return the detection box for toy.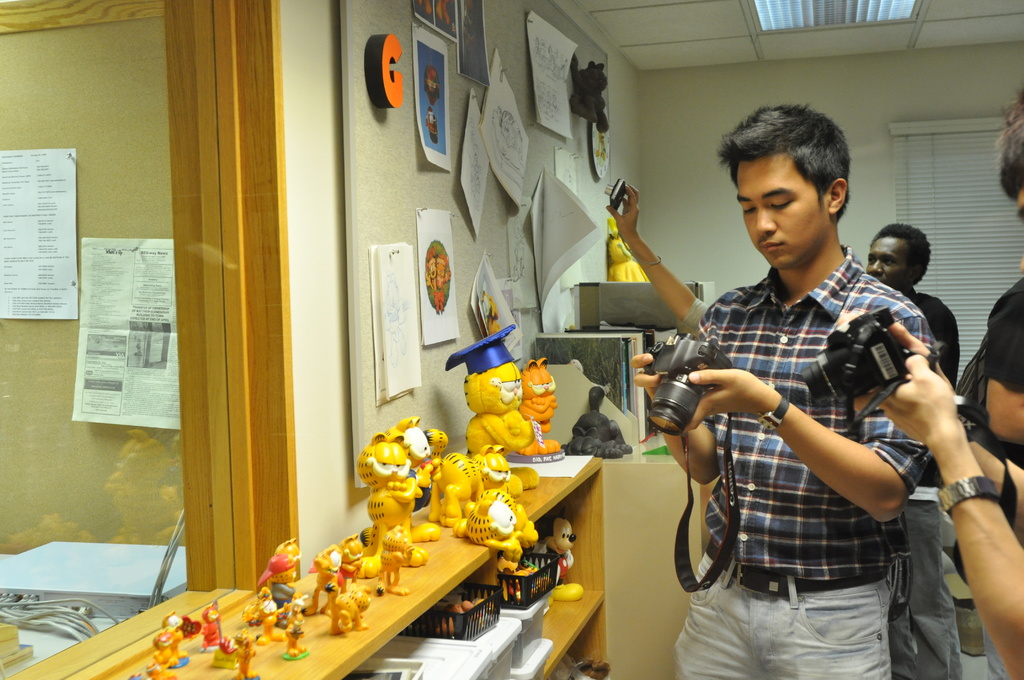
[516,357,561,457].
